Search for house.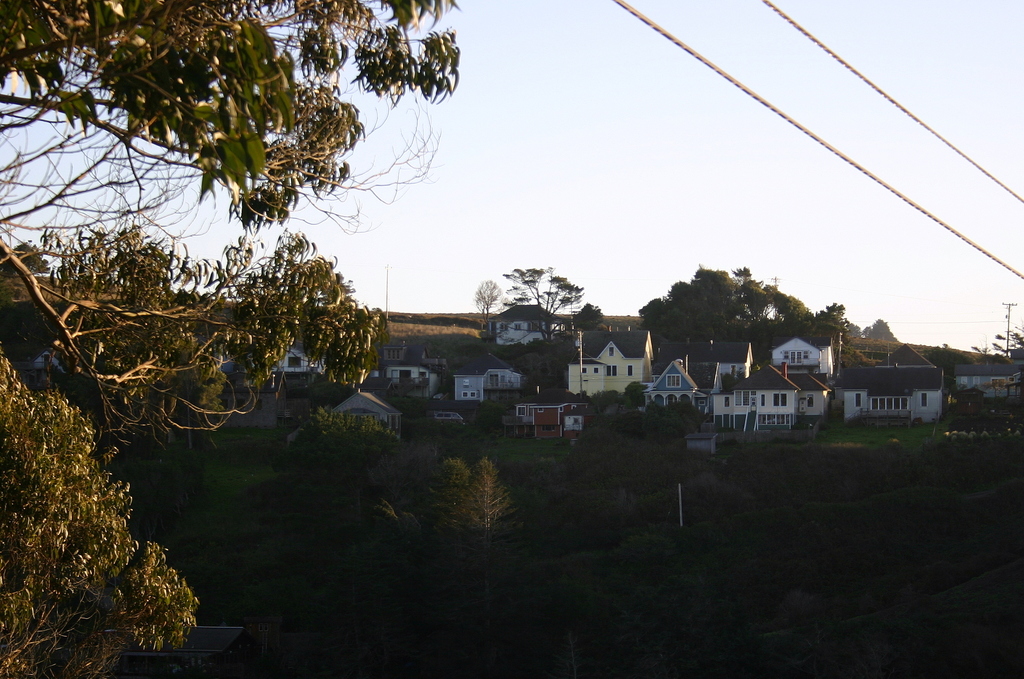
Found at <region>763, 328, 849, 380</region>.
